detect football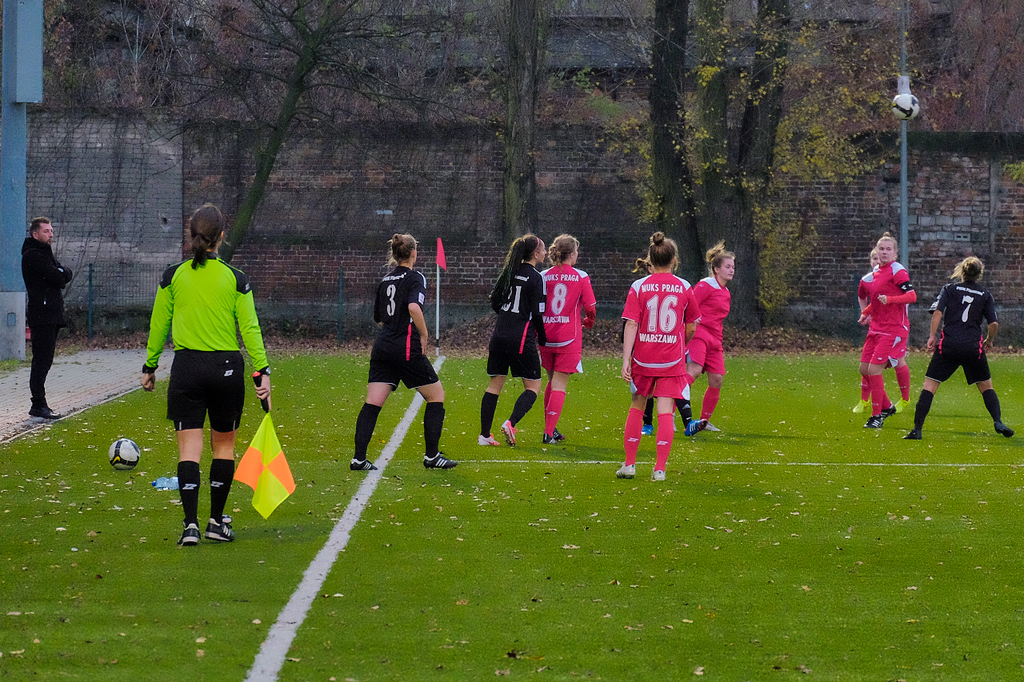
{"left": 893, "top": 93, "right": 922, "bottom": 125}
